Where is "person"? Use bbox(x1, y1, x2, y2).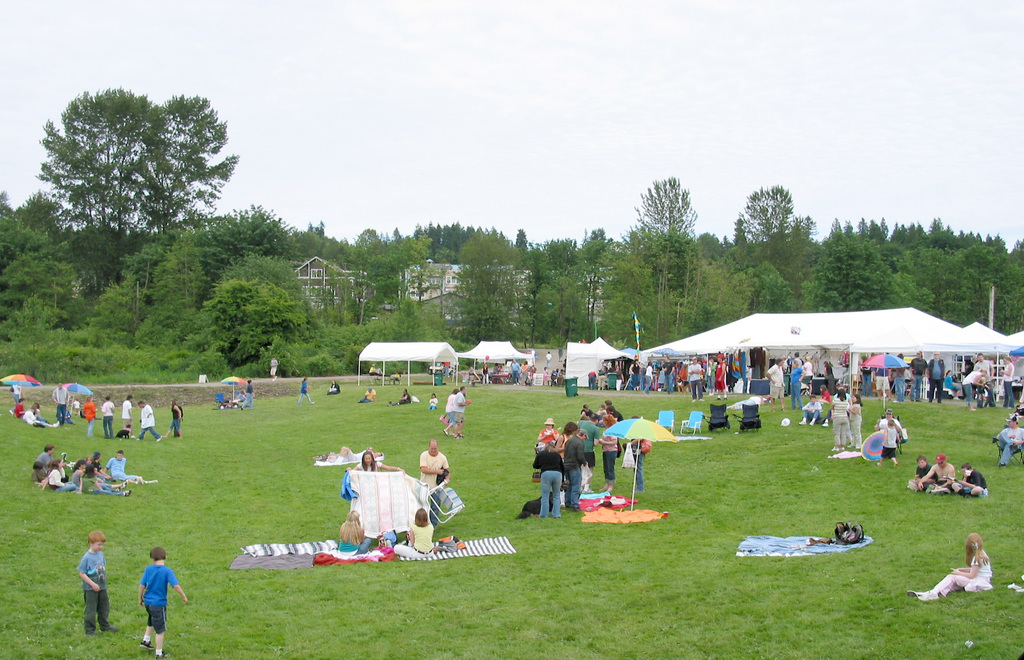
bbox(800, 355, 810, 398).
